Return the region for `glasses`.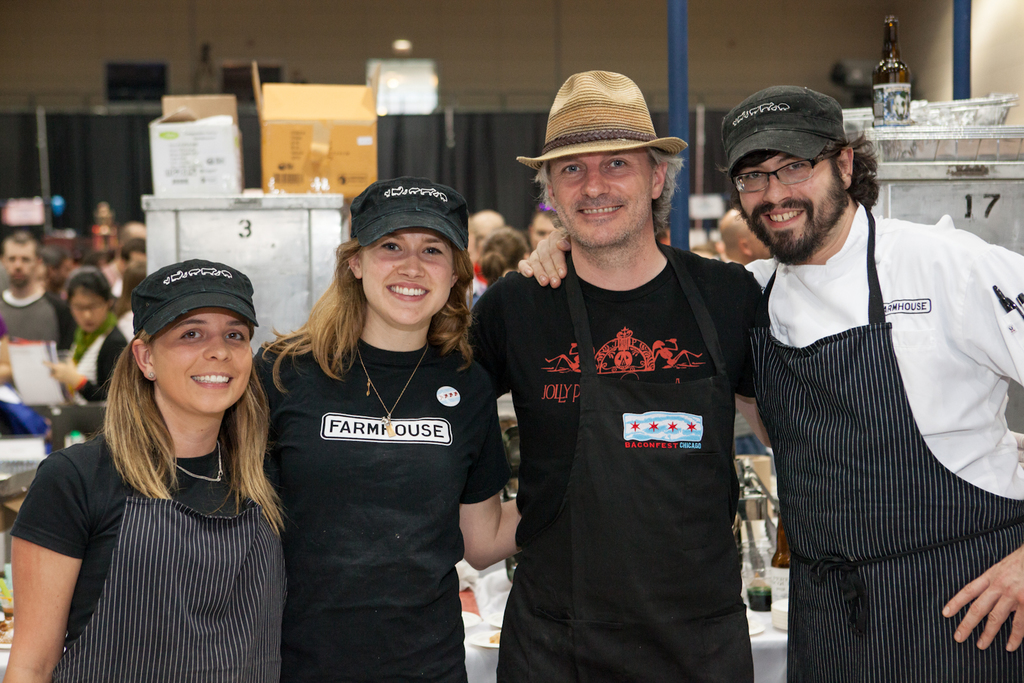
Rect(74, 302, 107, 314).
